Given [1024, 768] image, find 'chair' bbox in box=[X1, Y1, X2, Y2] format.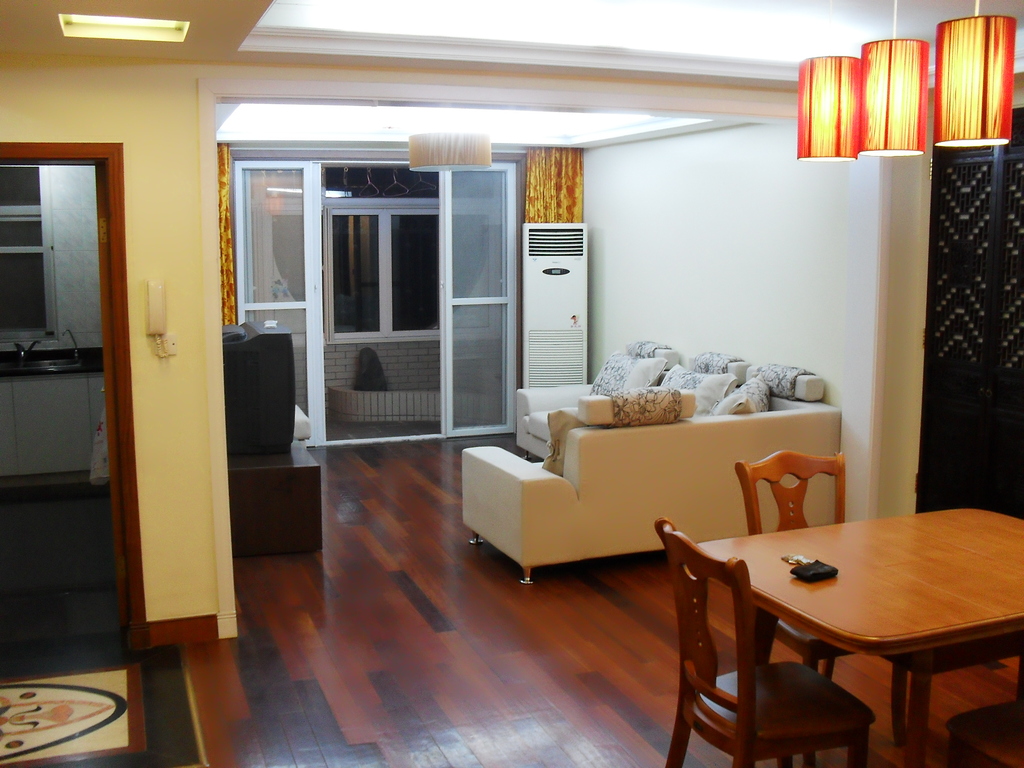
box=[733, 447, 906, 767].
